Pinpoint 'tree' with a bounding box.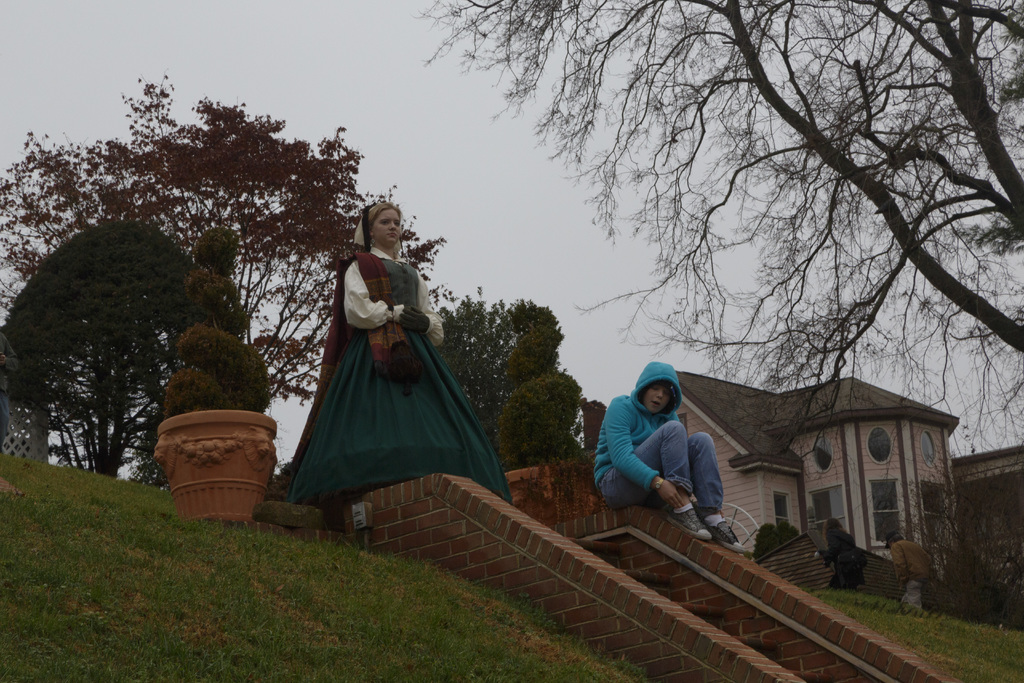
rect(410, 0, 1023, 492).
